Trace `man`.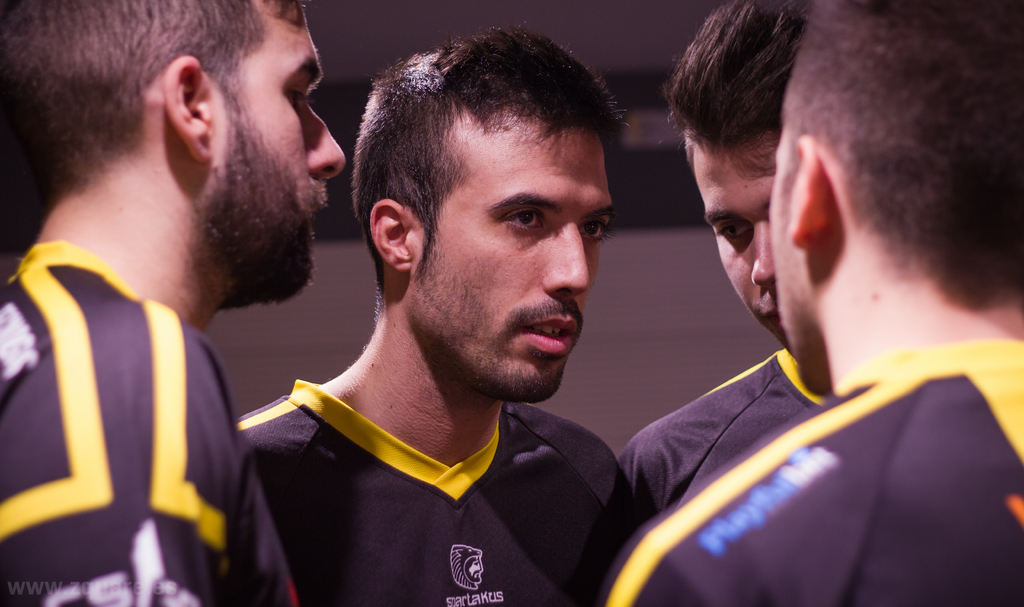
Traced to box(595, 4, 859, 492).
